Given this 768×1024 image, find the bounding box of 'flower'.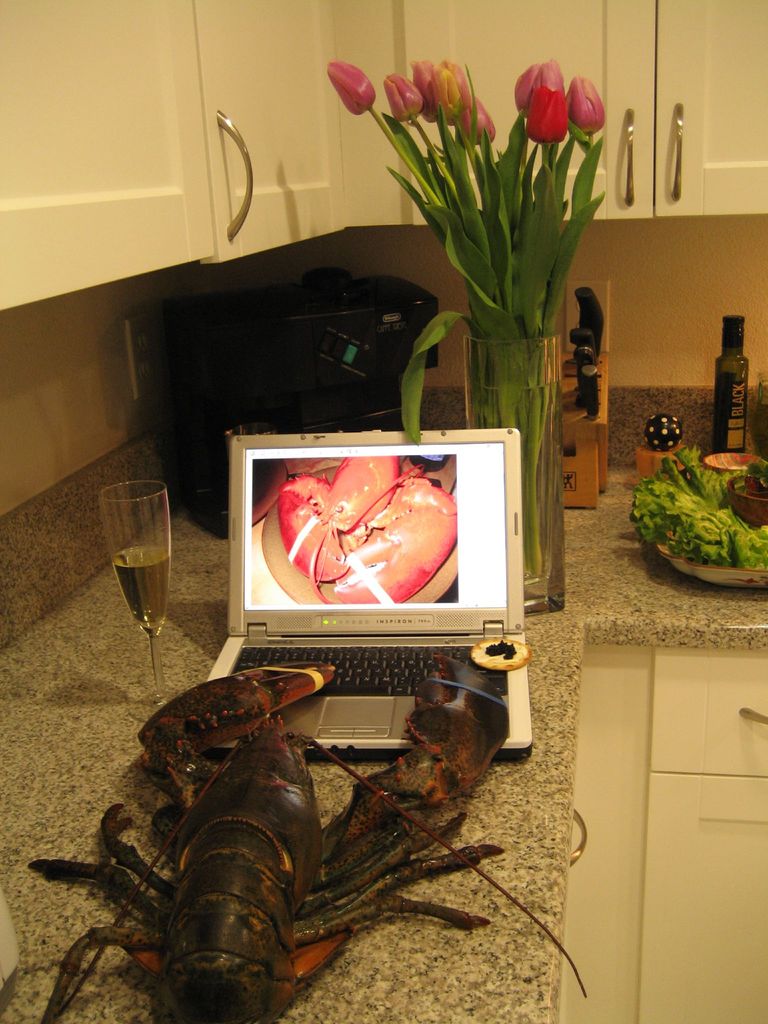
(x1=382, y1=73, x2=419, y2=122).
